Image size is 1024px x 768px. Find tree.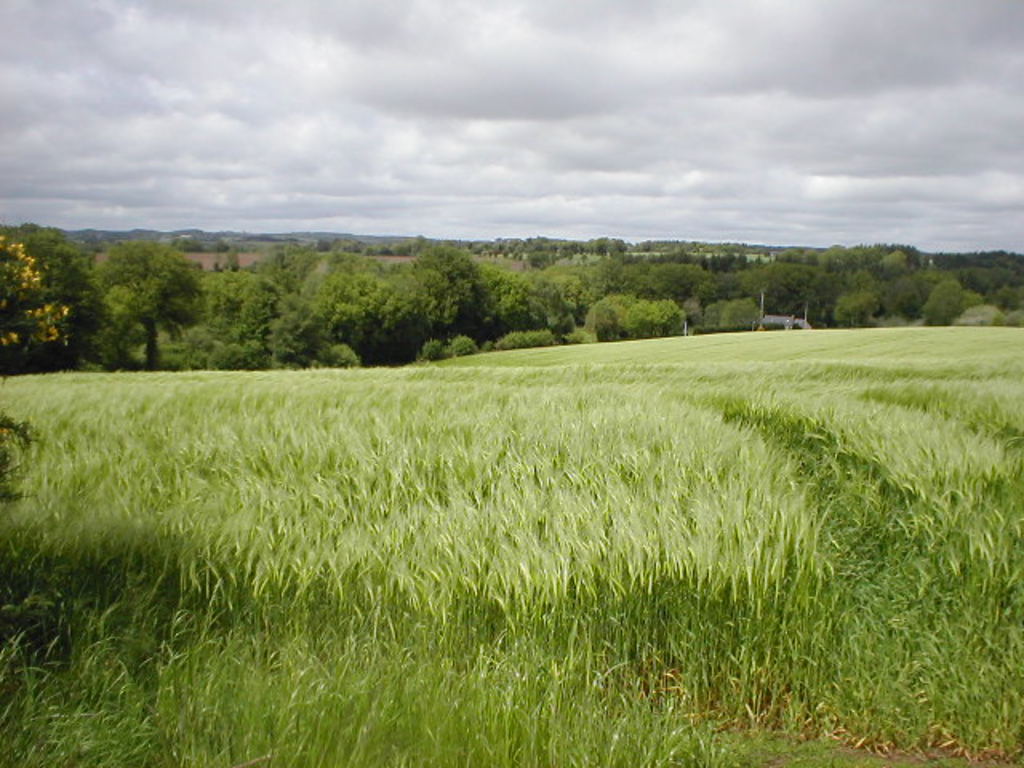
crop(397, 230, 504, 341).
